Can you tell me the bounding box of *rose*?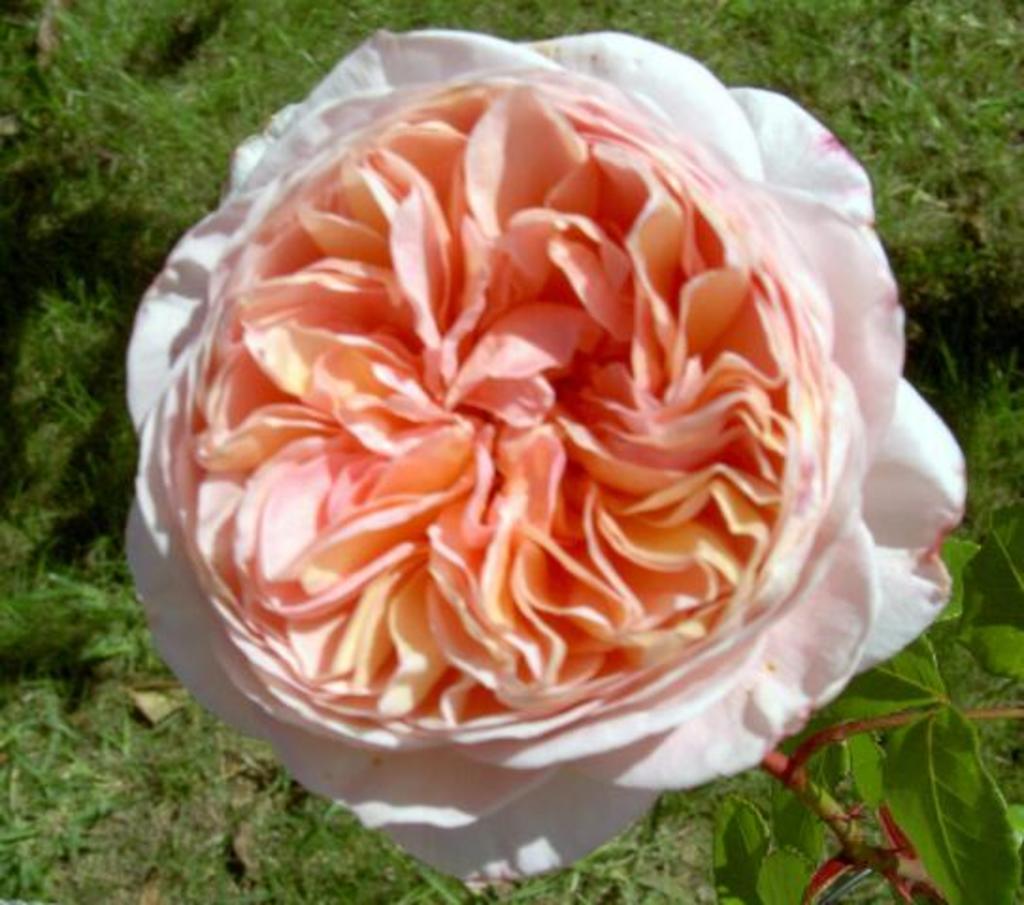
l=123, t=26, r=977, b=882.
